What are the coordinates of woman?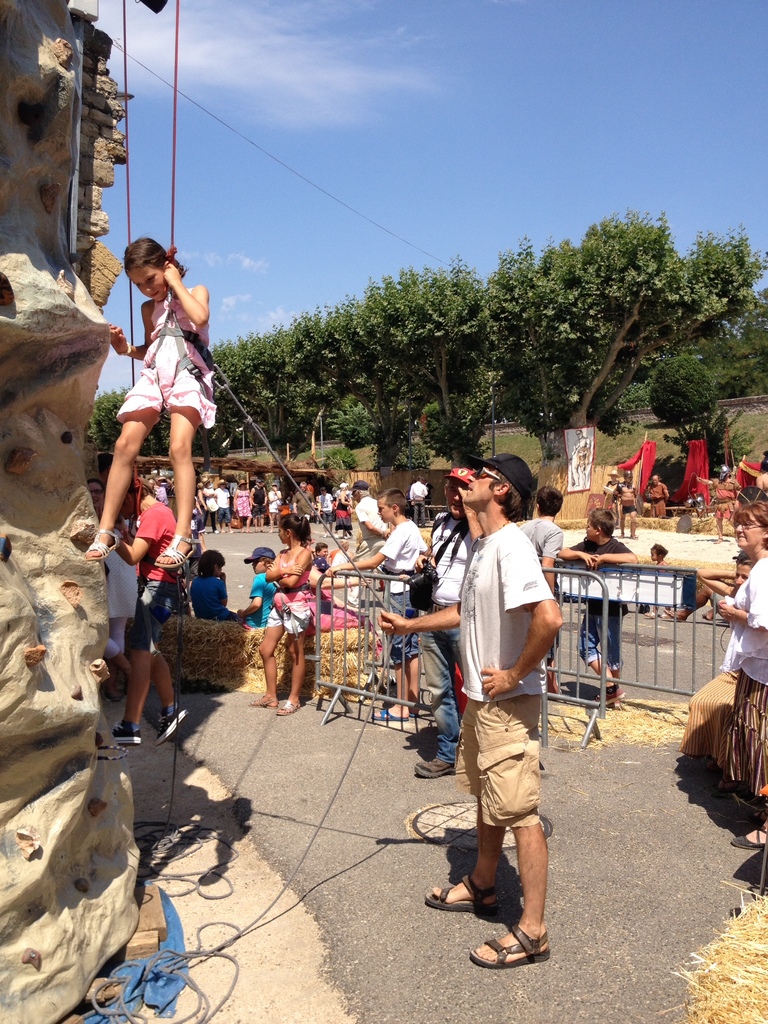
[x1=715, y1=506, x2=767, y2=849].
